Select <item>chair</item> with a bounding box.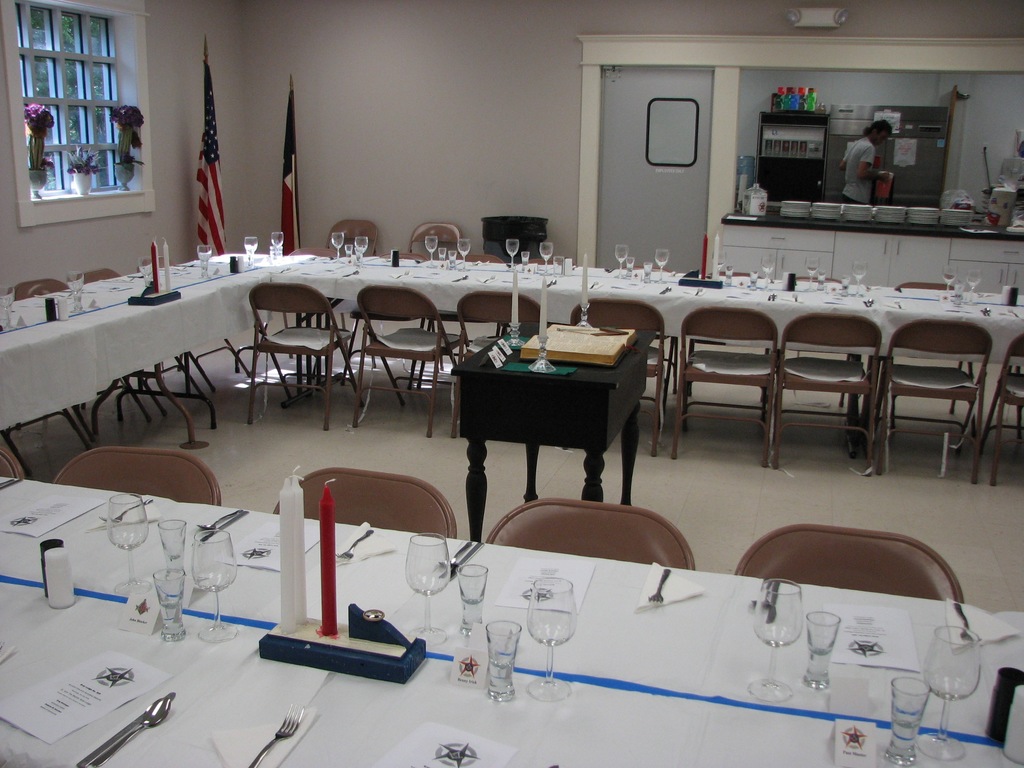
region(50, 450, 221, 506).
